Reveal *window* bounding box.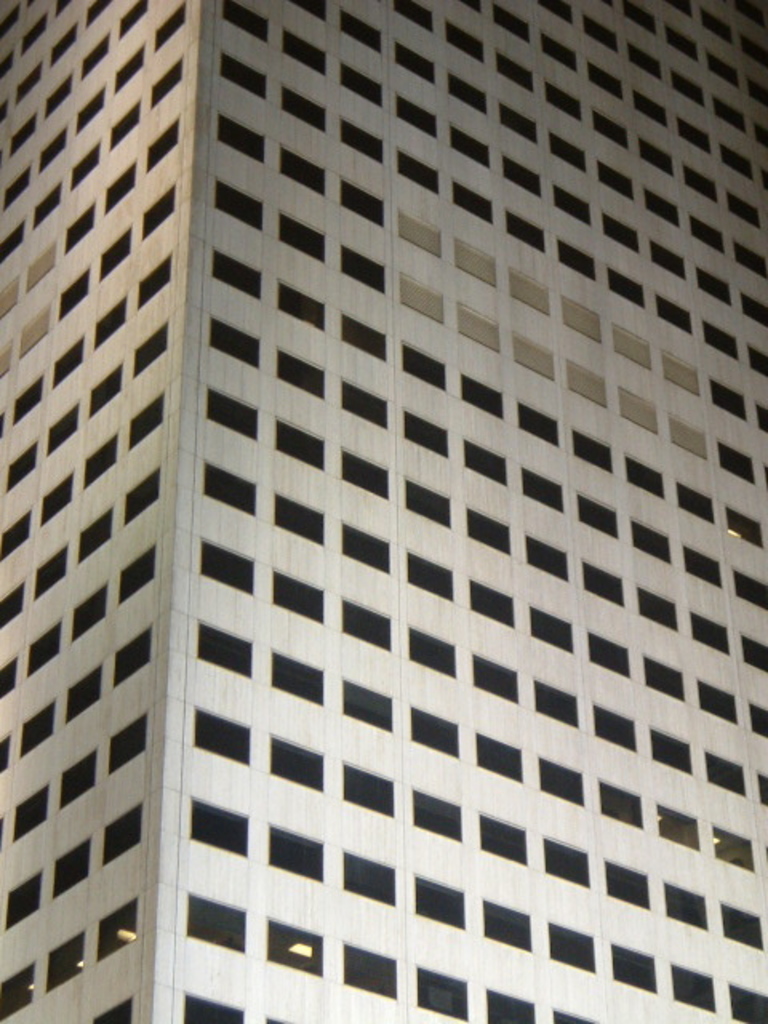
Revealed: 730,571,766,611.
